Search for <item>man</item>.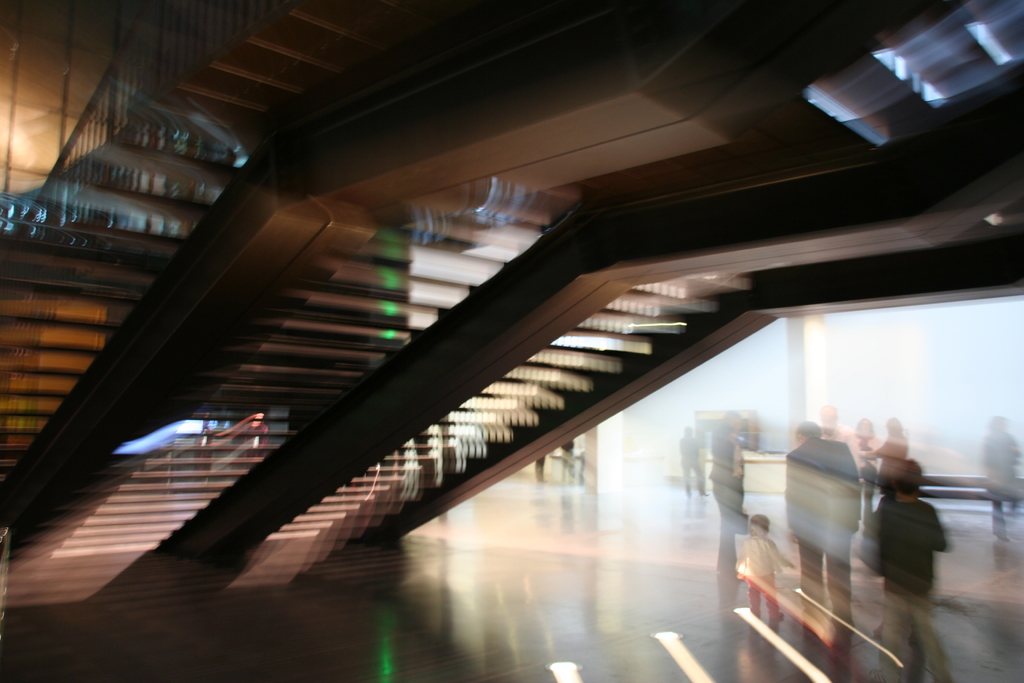
Found at [818,407,861,462].
